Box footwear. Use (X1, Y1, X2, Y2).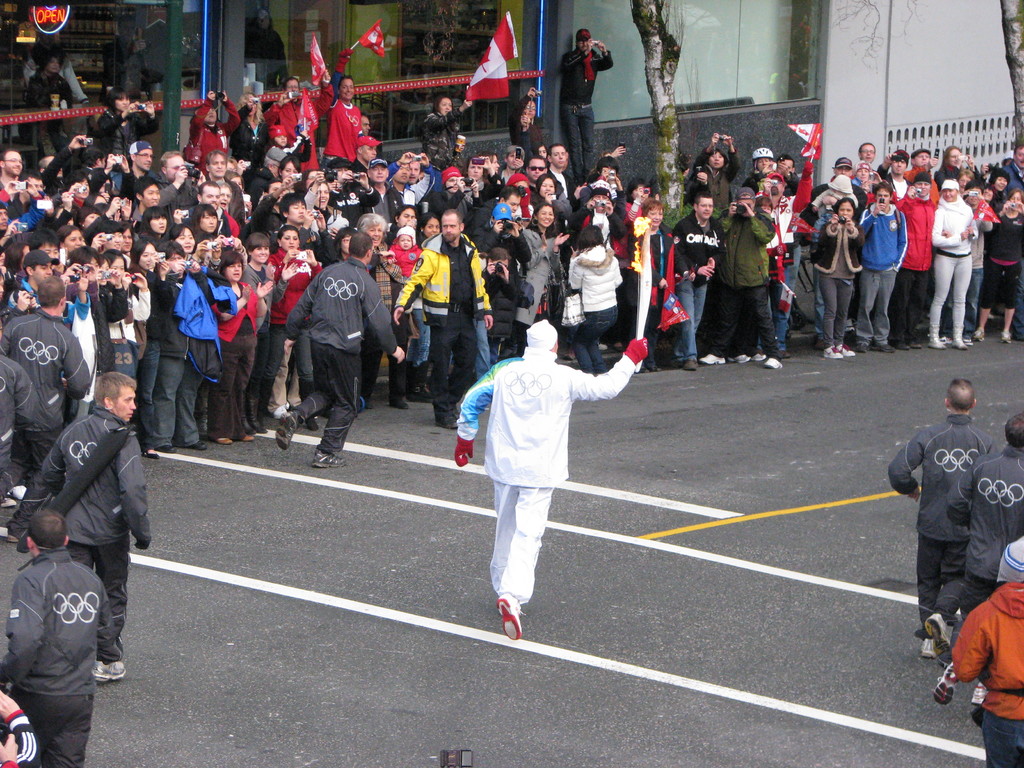
(248, 376, 263, 437).
